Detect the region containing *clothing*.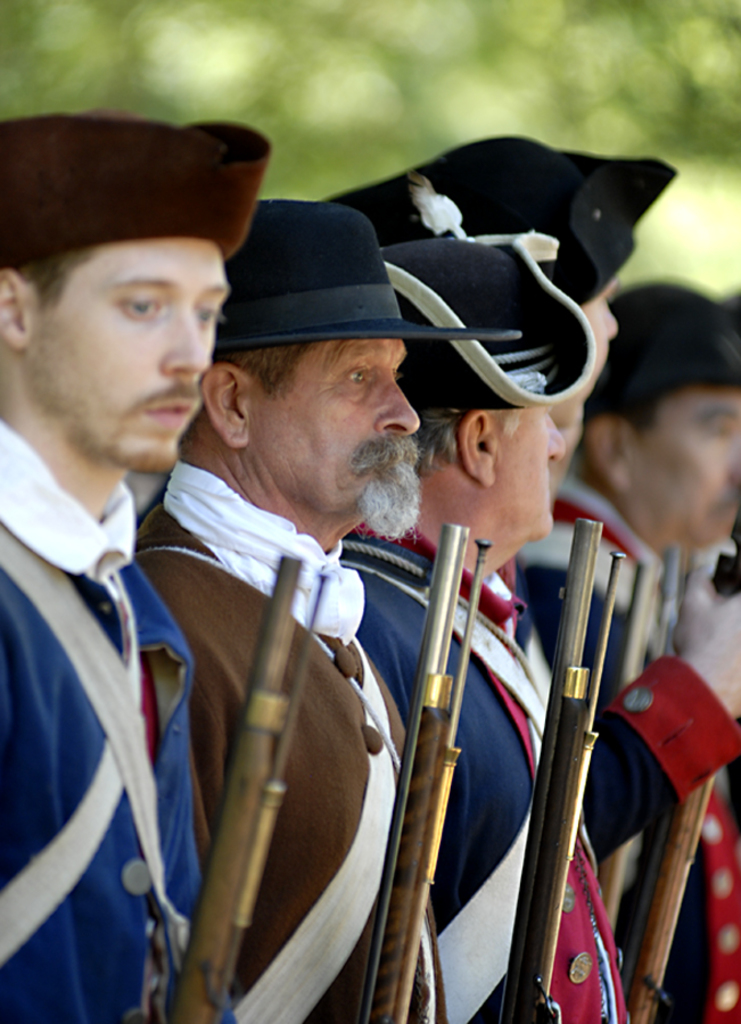
<region>0, 360, 232, 1023</region>.
